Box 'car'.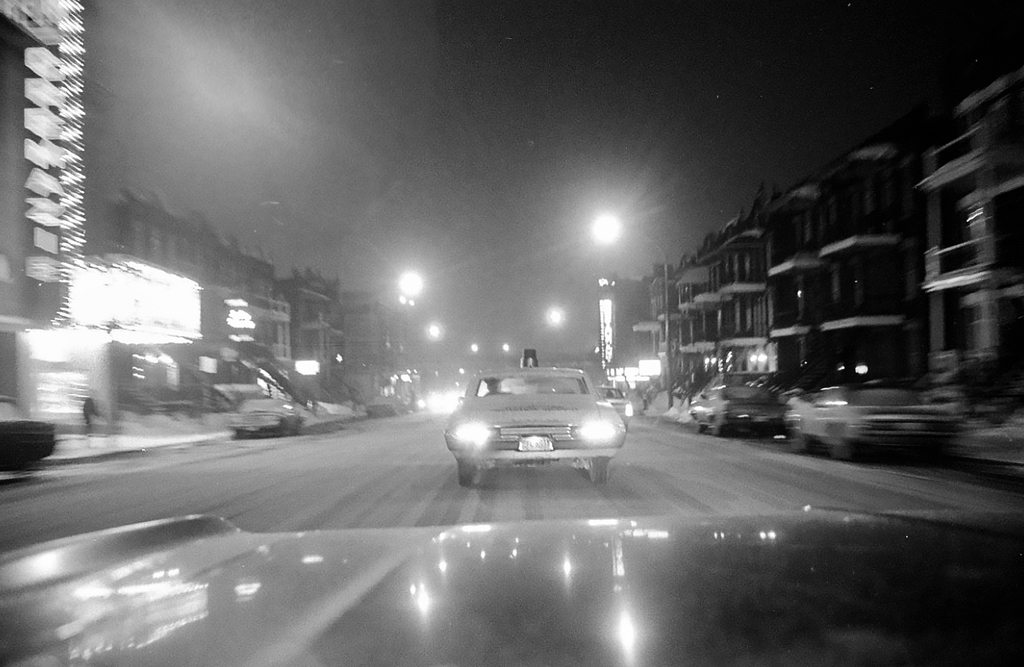
(x1=225, y1=397, x2=304, y2=442).
